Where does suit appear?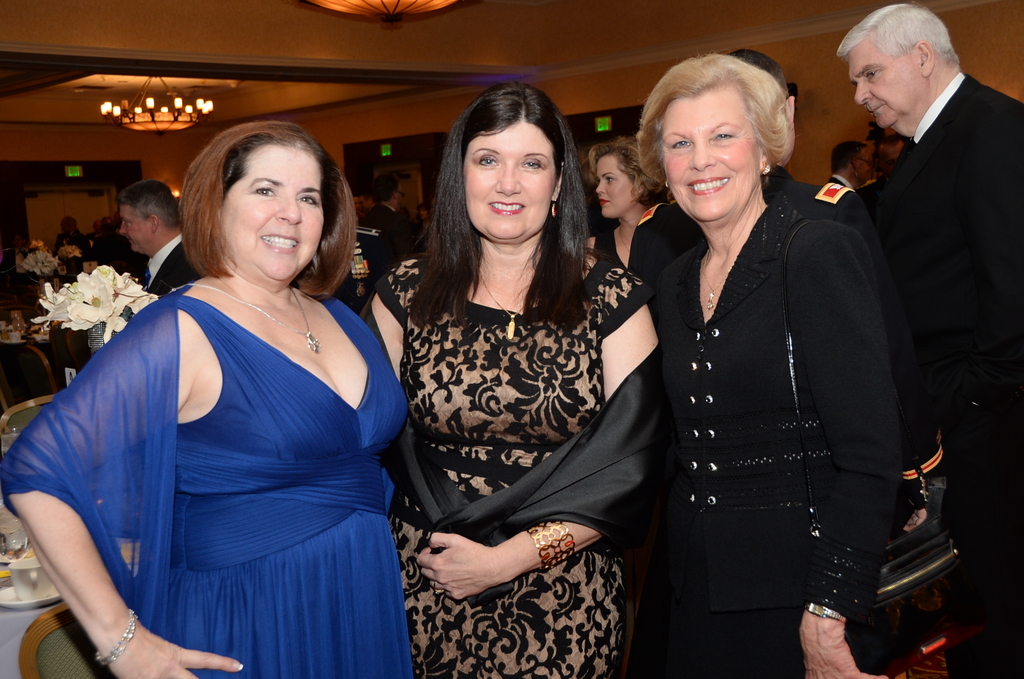
Appears at {"x1": 649, "y1": 191, "x2": 901, "y2": 678}.
